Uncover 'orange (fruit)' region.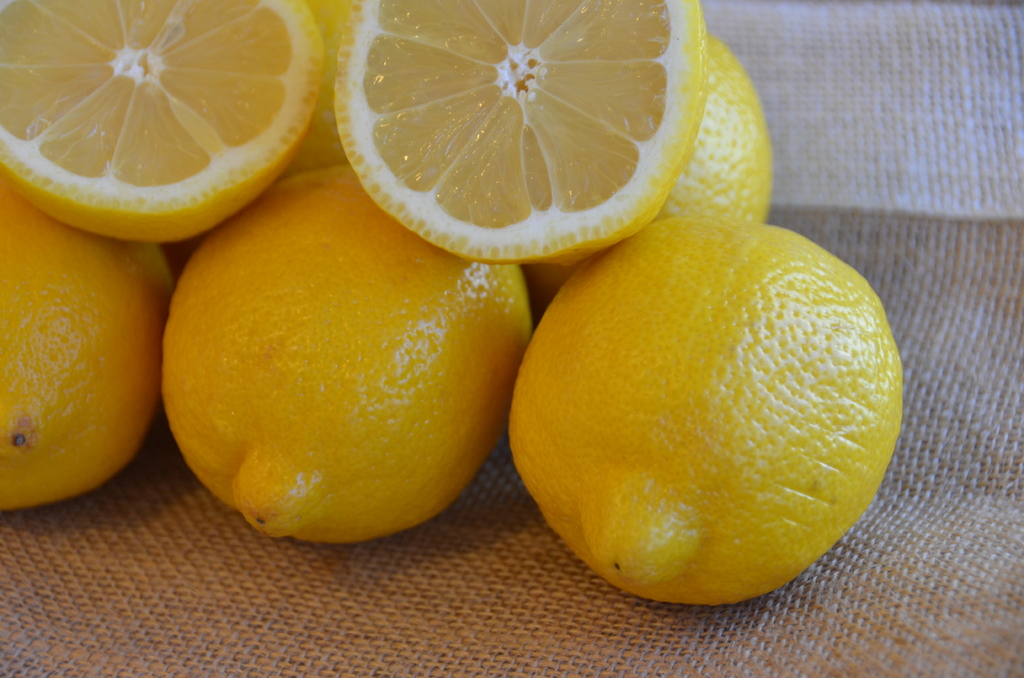
Uncovered: detection(0, 0, 326, 243).
